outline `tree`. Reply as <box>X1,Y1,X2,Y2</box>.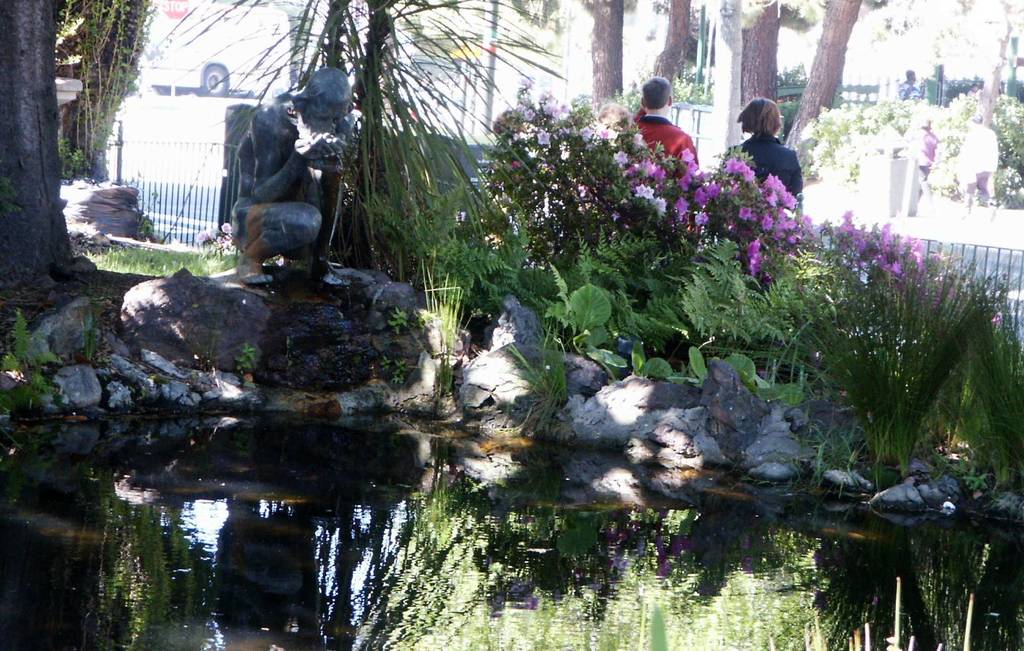
<box>740,0,779,106</box>.
